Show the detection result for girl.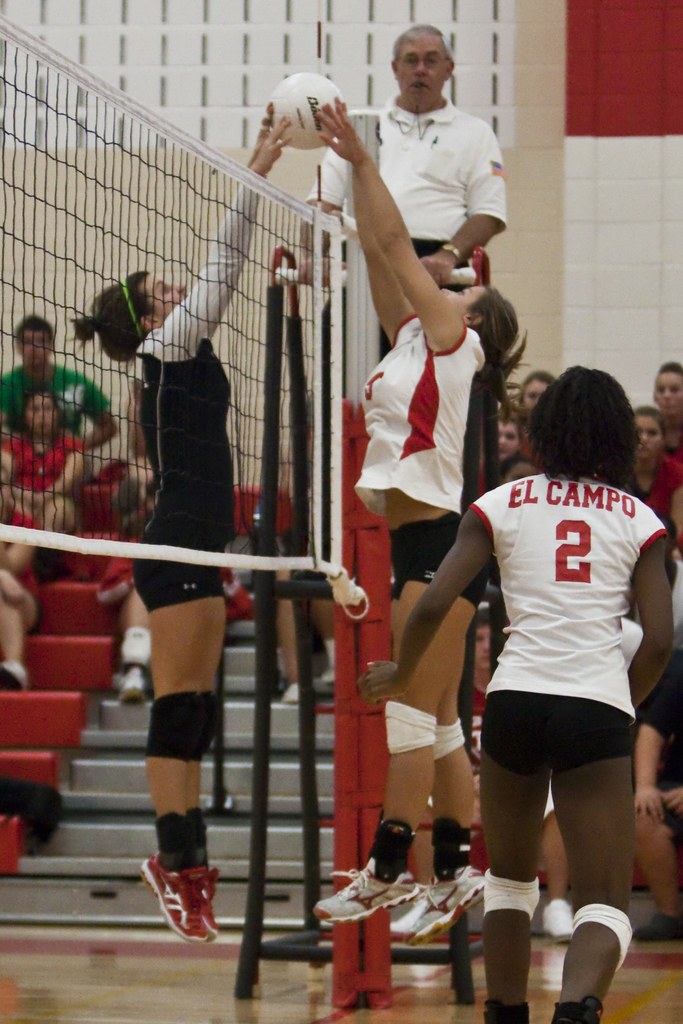
region(650, 364, 682, 467).
